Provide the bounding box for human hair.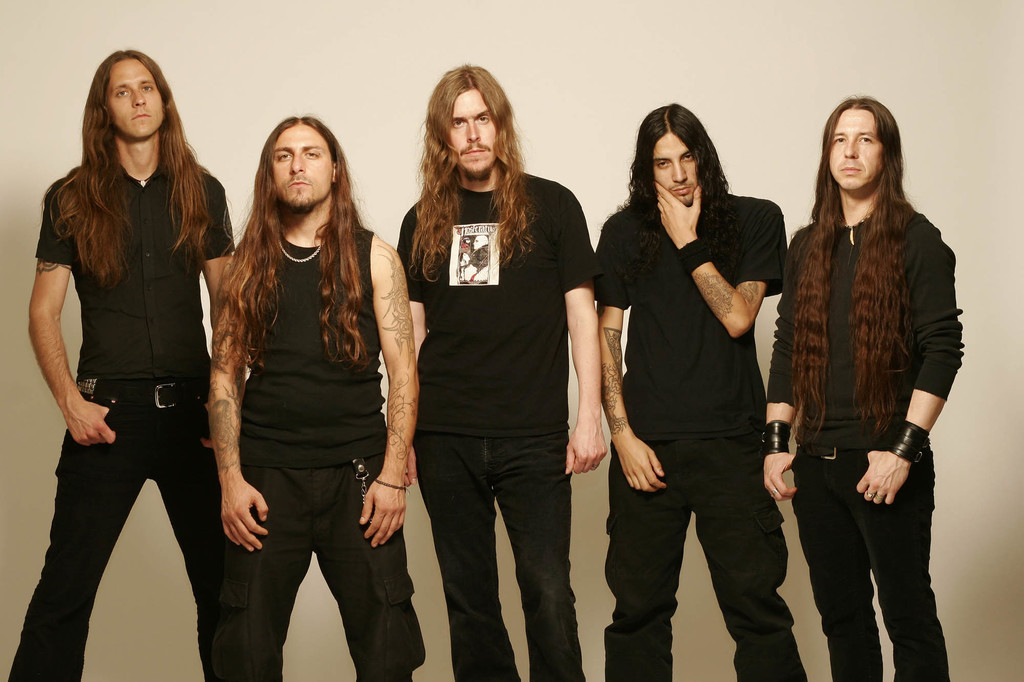
l=40, t=48, r=210, b=288.
